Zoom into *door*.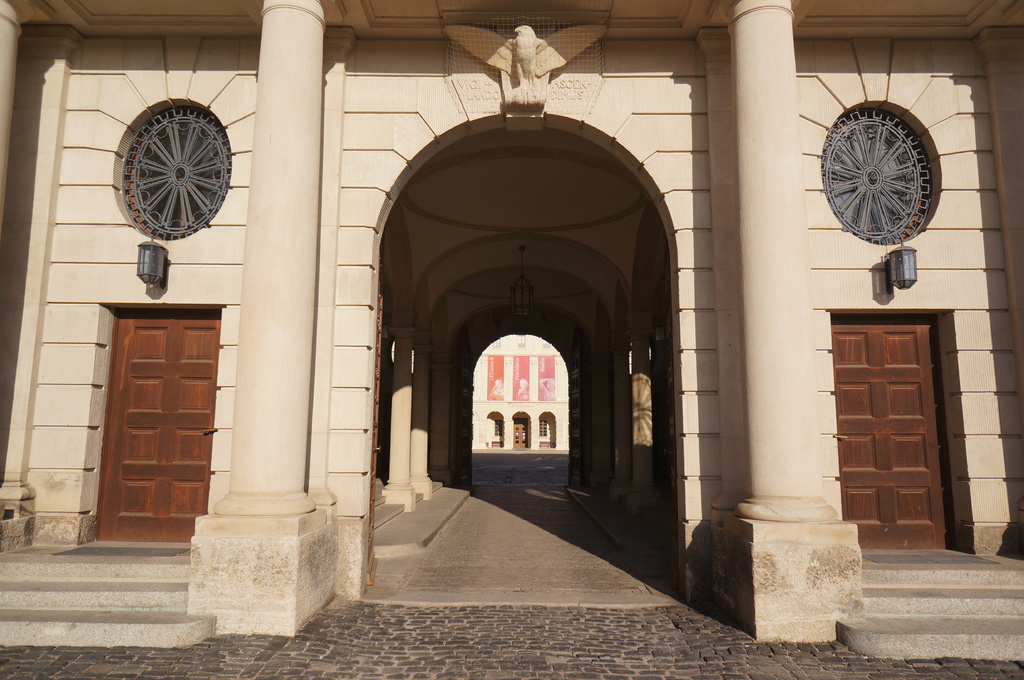
Zoom target: {"left": 830, "top": 312, "right": 960, "bottom": 551}.
